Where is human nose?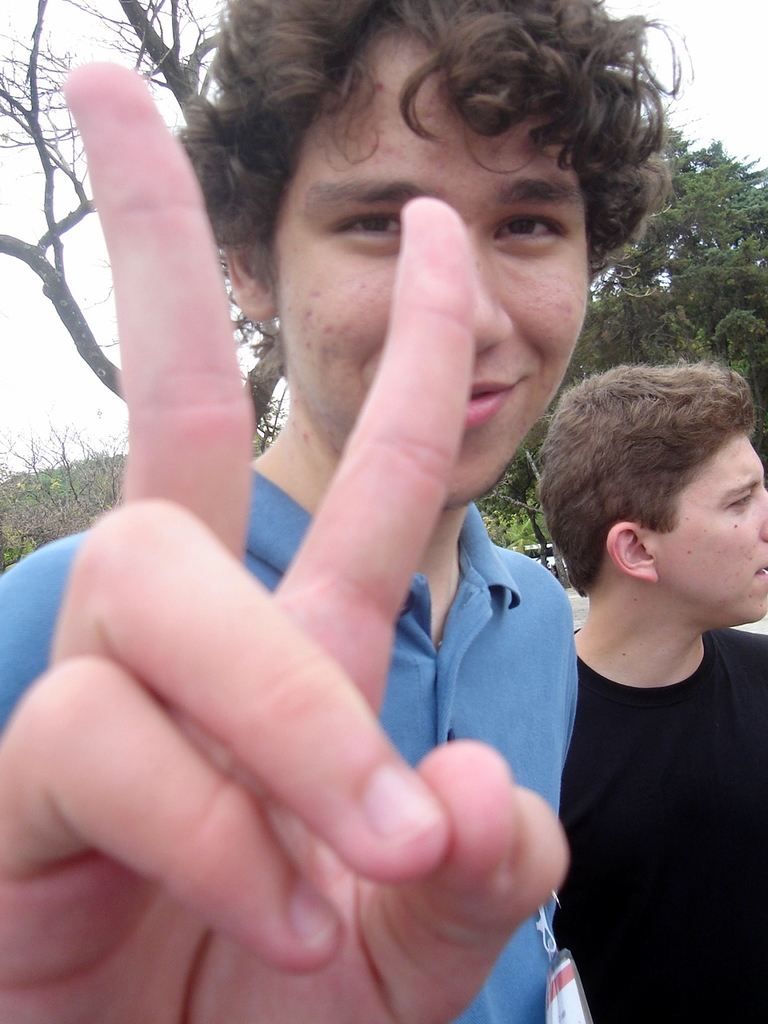
{"left": 421, "top": 223, "right": 514, "bottom": 361}.
